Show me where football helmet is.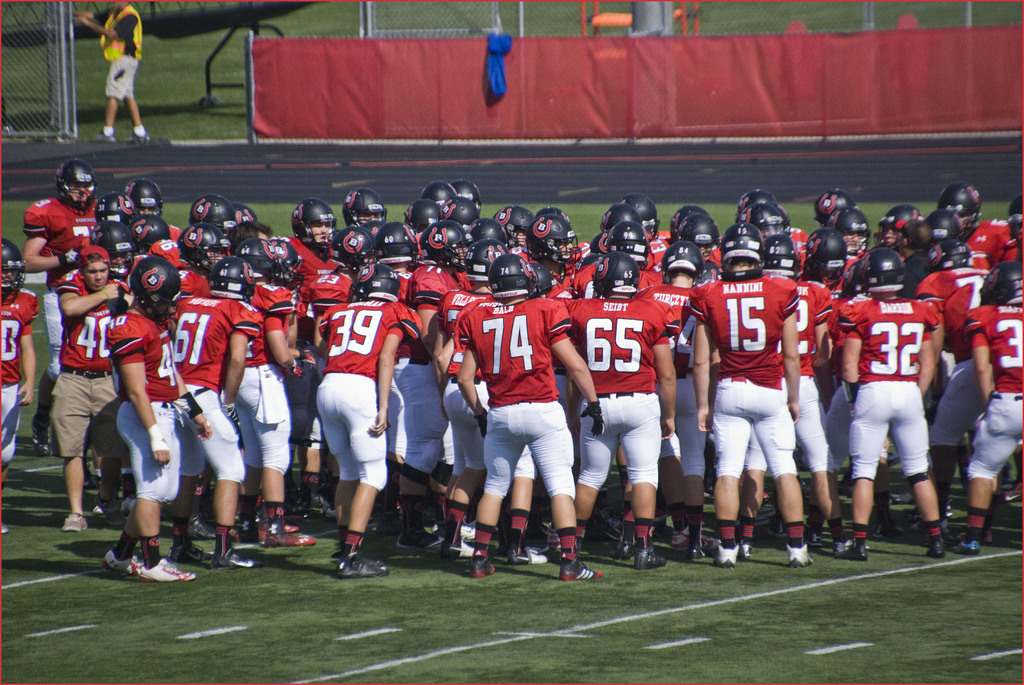
football helmet is at 373/216/423/265.
